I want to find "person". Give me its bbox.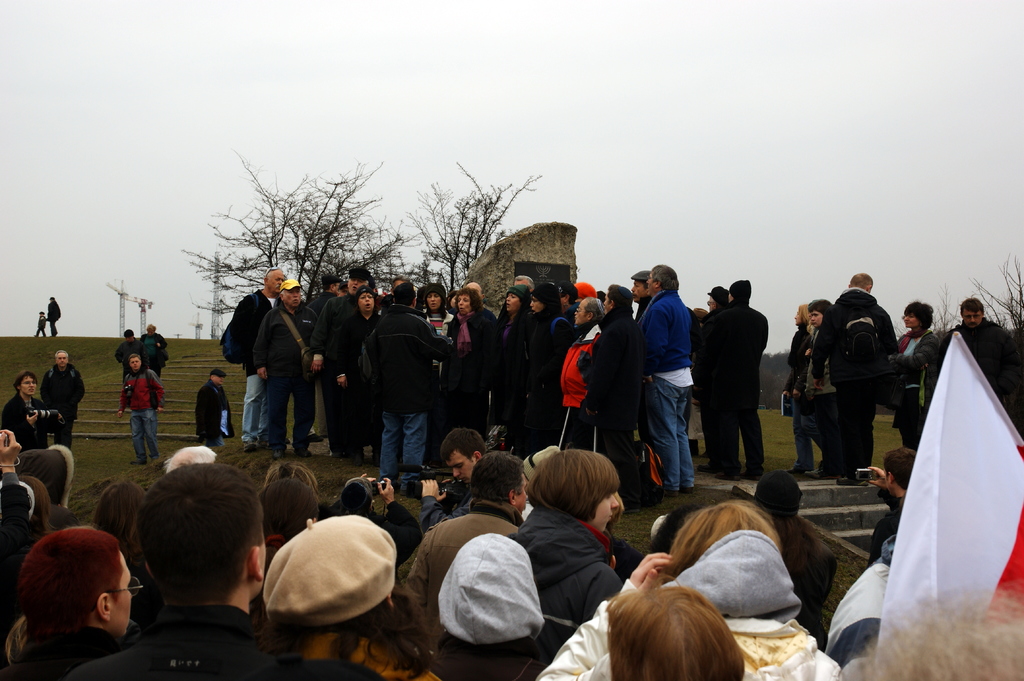
1:426:1023:680.
